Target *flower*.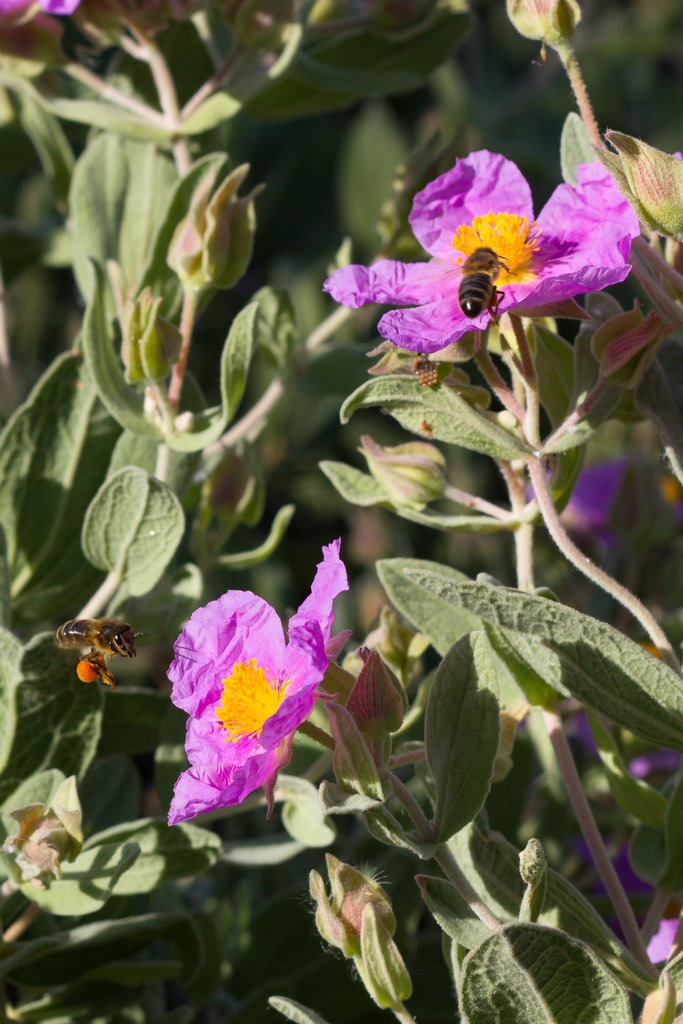
Target region: select_region(162, 166, 265, 284).
